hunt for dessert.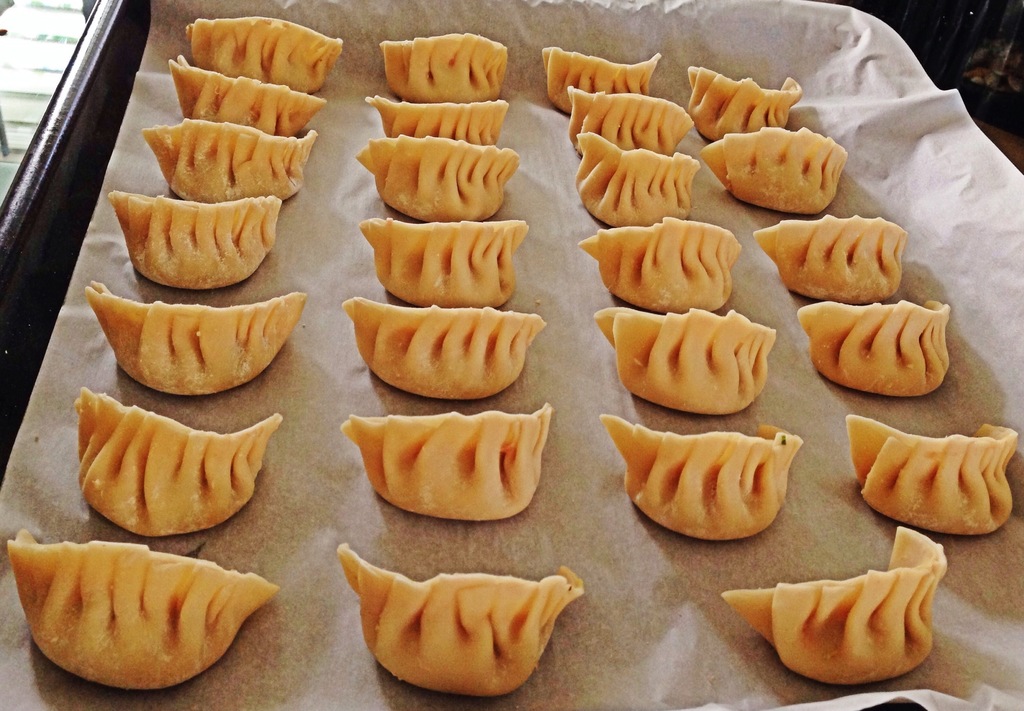
Hunted down at (540,46,665,113).
